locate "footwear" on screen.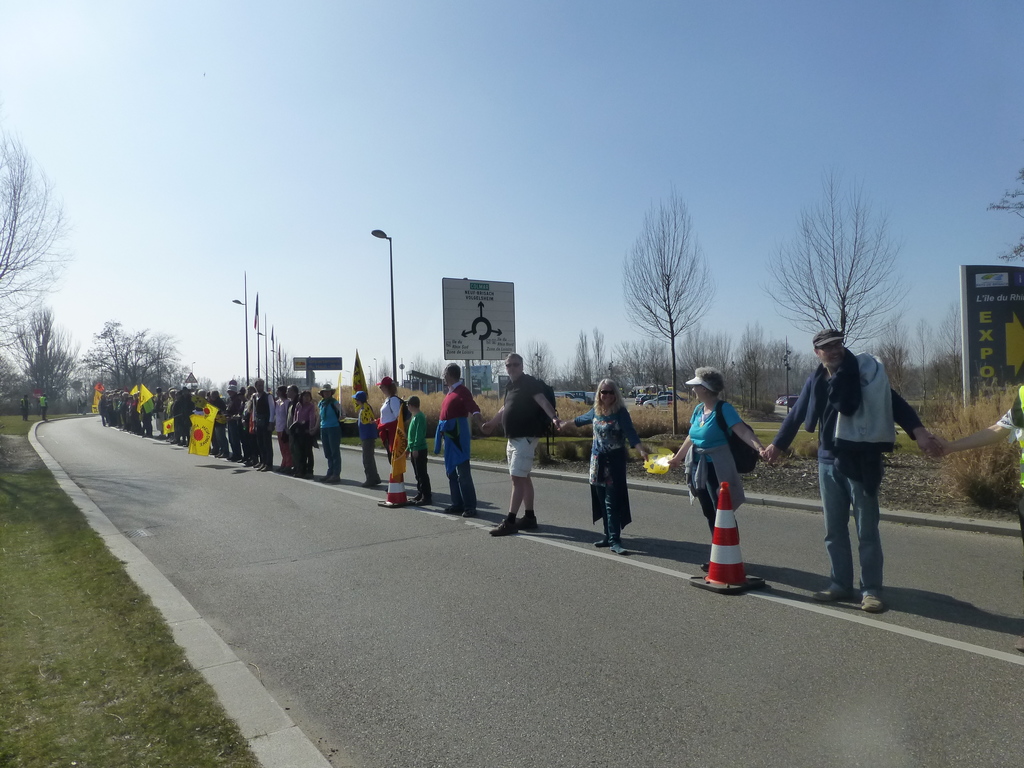
On screen at bbox=(857, 590, 886, 611).
